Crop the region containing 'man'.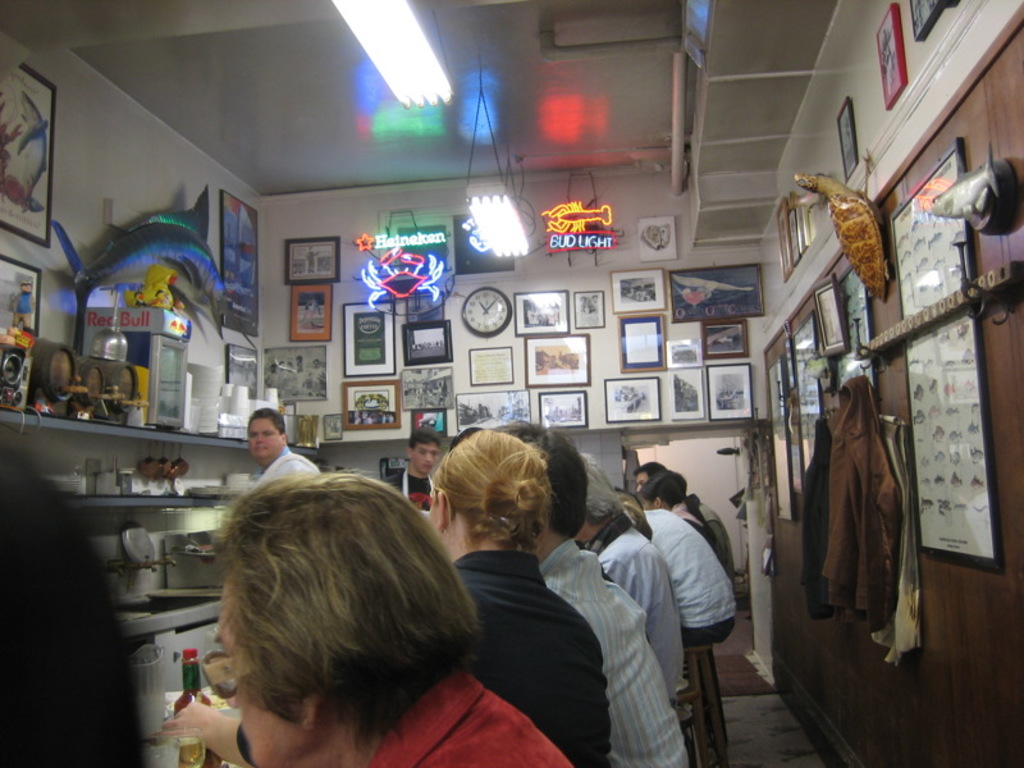
Crop region: Rect(248, 406, 321, 488).
